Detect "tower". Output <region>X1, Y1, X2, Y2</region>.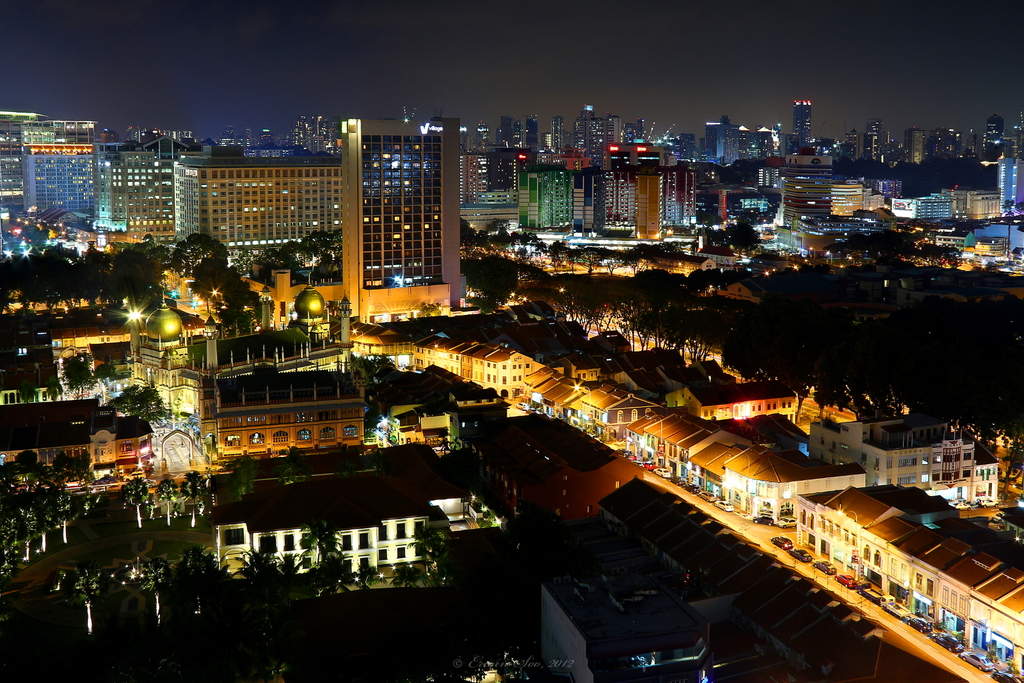
<region>864, 116, 885, 167</region>.
